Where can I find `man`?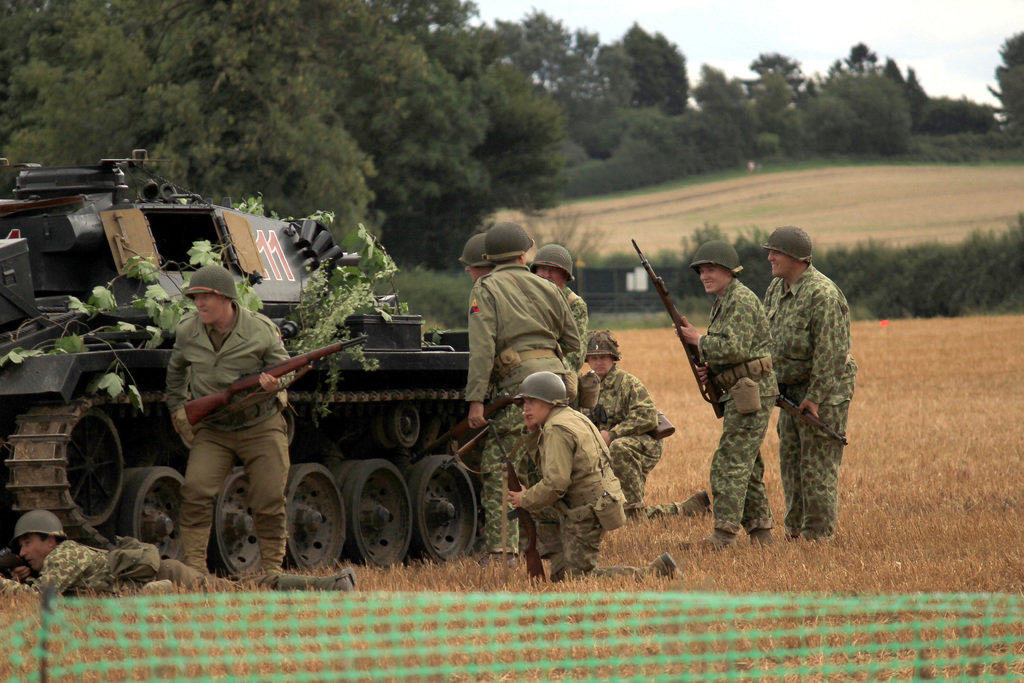
You can find it at 463 226 496 282.
